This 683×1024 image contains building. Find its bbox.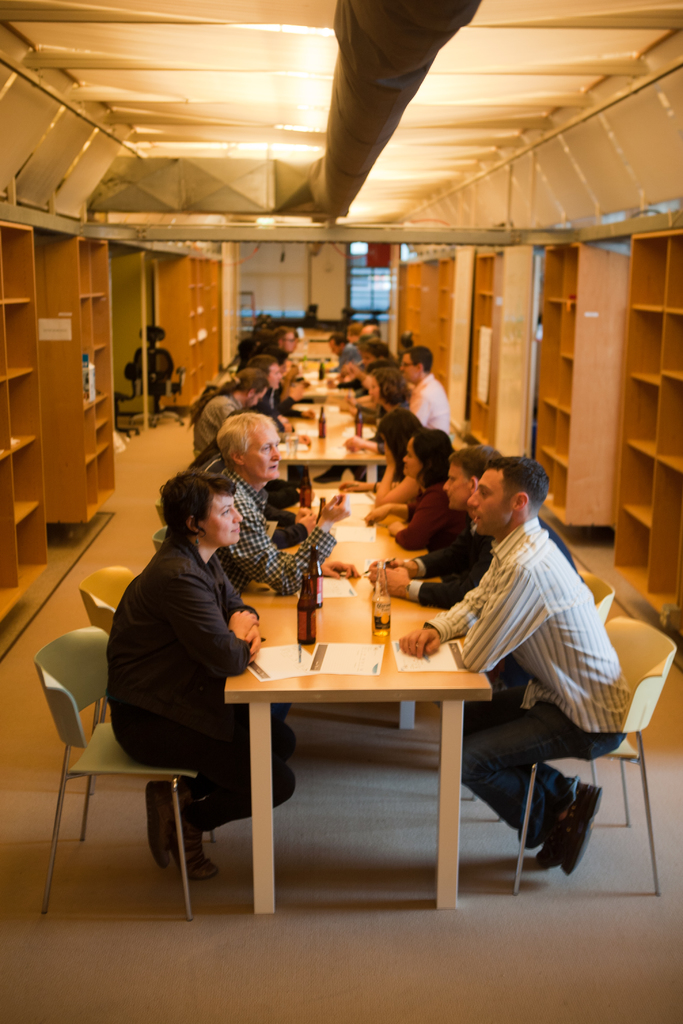
select_region(0, 0, 682, 1023).
